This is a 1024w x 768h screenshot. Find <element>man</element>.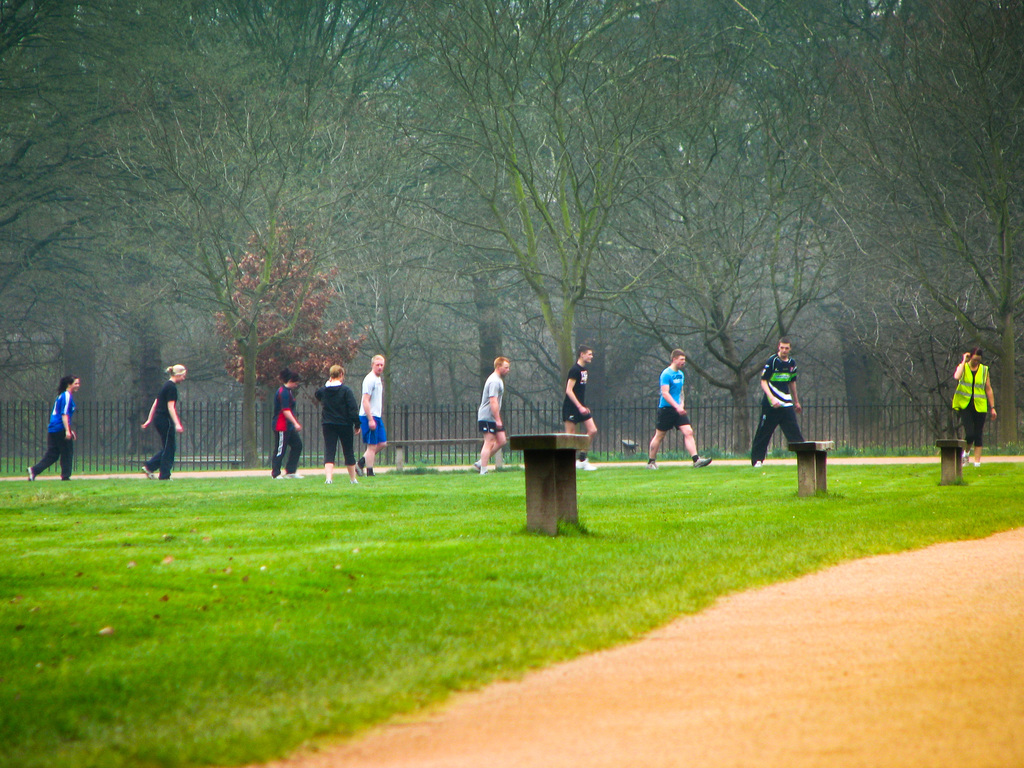
Bounding box: <region>351, 356, 390, 479</region>.
